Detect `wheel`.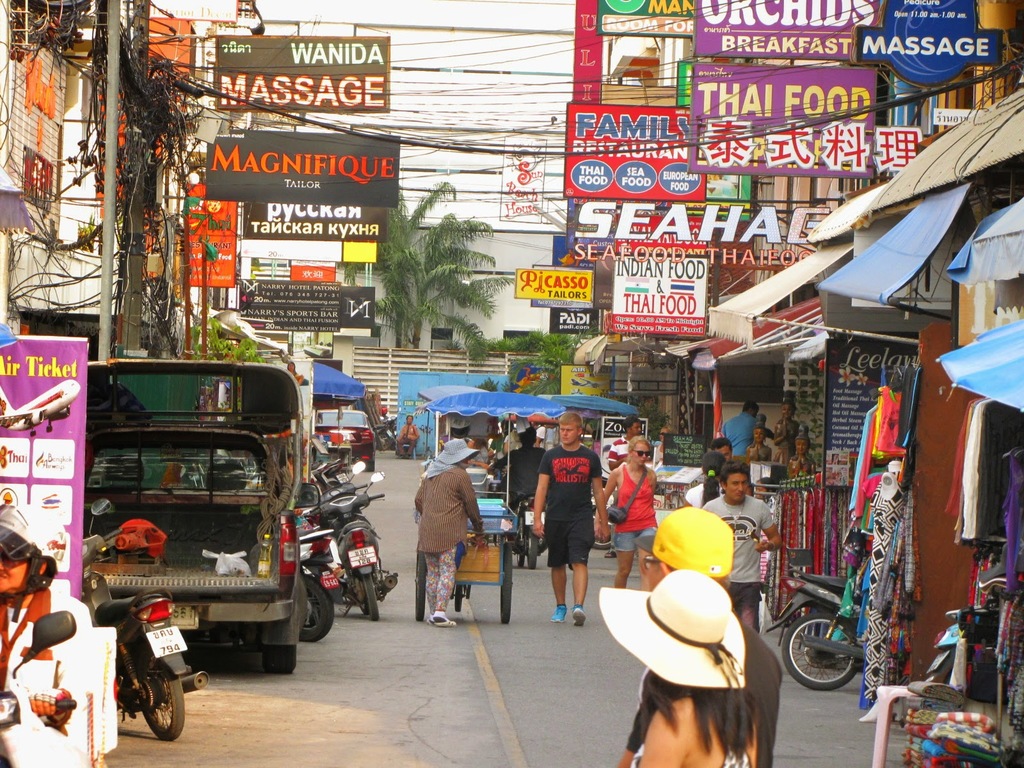
Detected at rect(516, 514, 524, 569).
